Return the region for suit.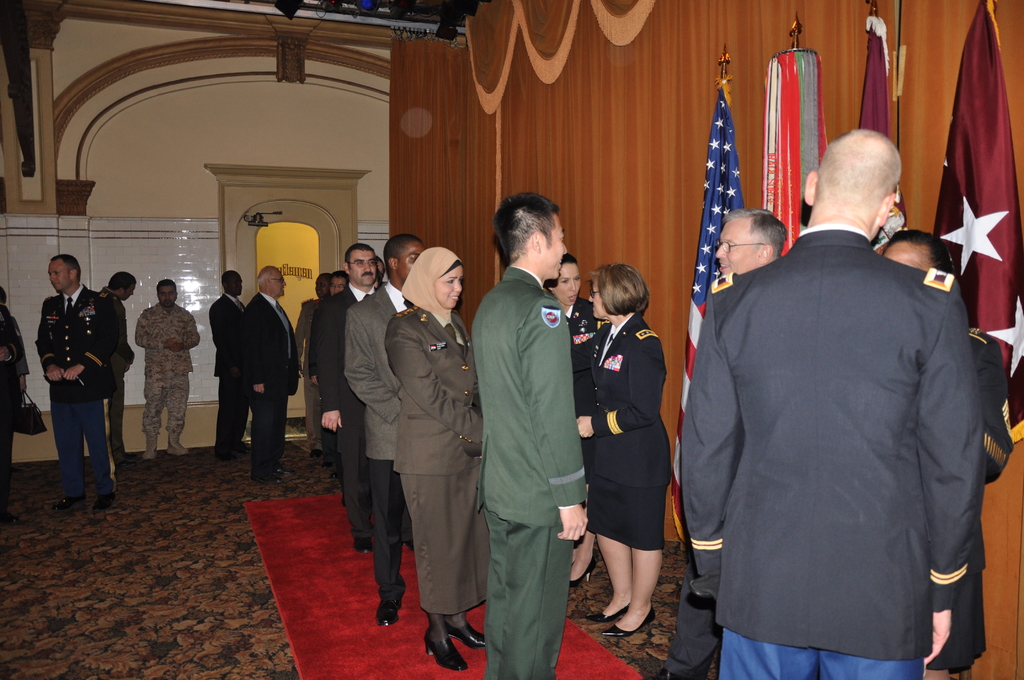
(471,266,588,679).
